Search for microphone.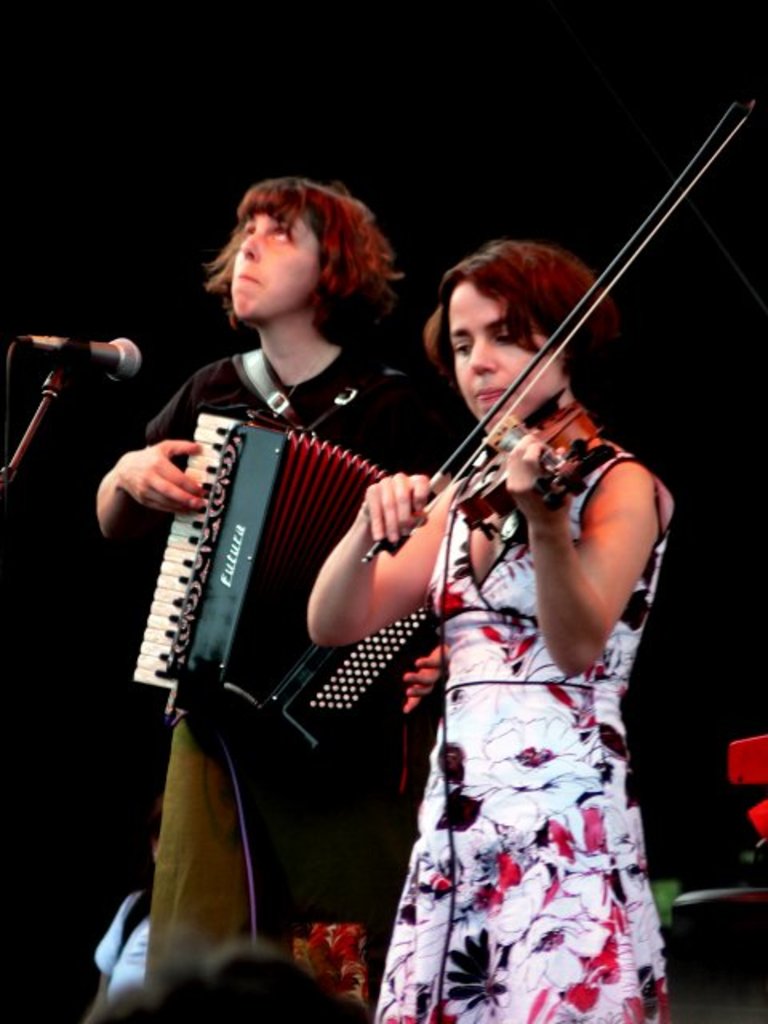
Found at select_region(24, 330, 146, 386).
